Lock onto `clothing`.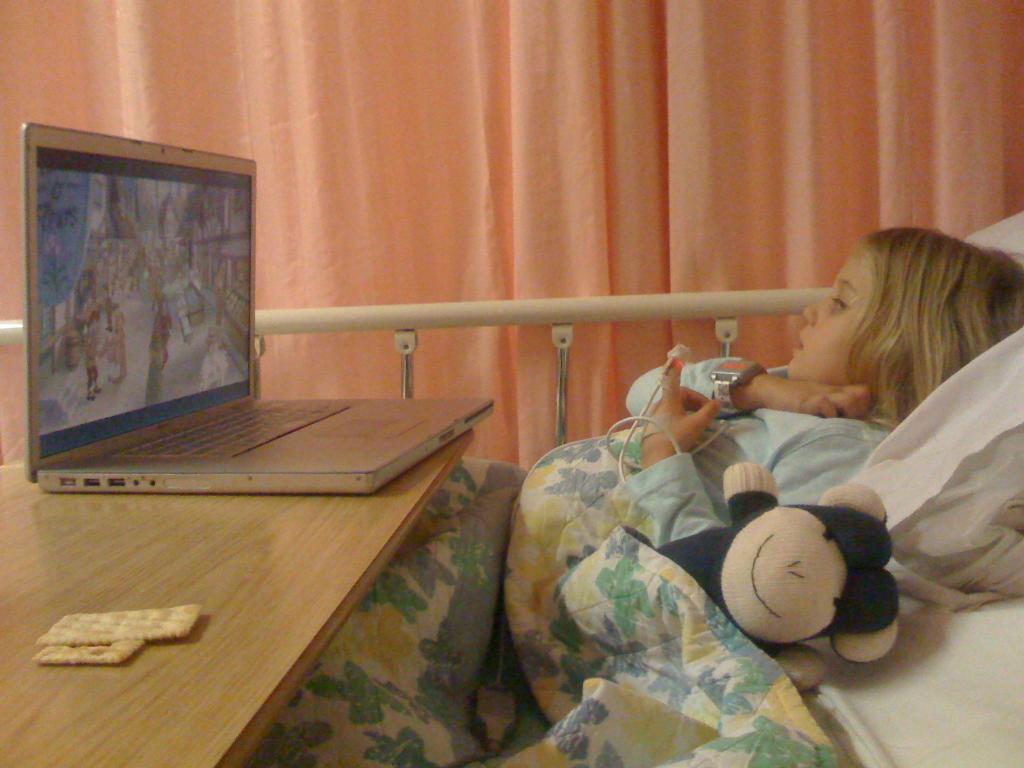
Locked: {"left": 623, "top": 348, "right": 893, "bottom": 547}.
